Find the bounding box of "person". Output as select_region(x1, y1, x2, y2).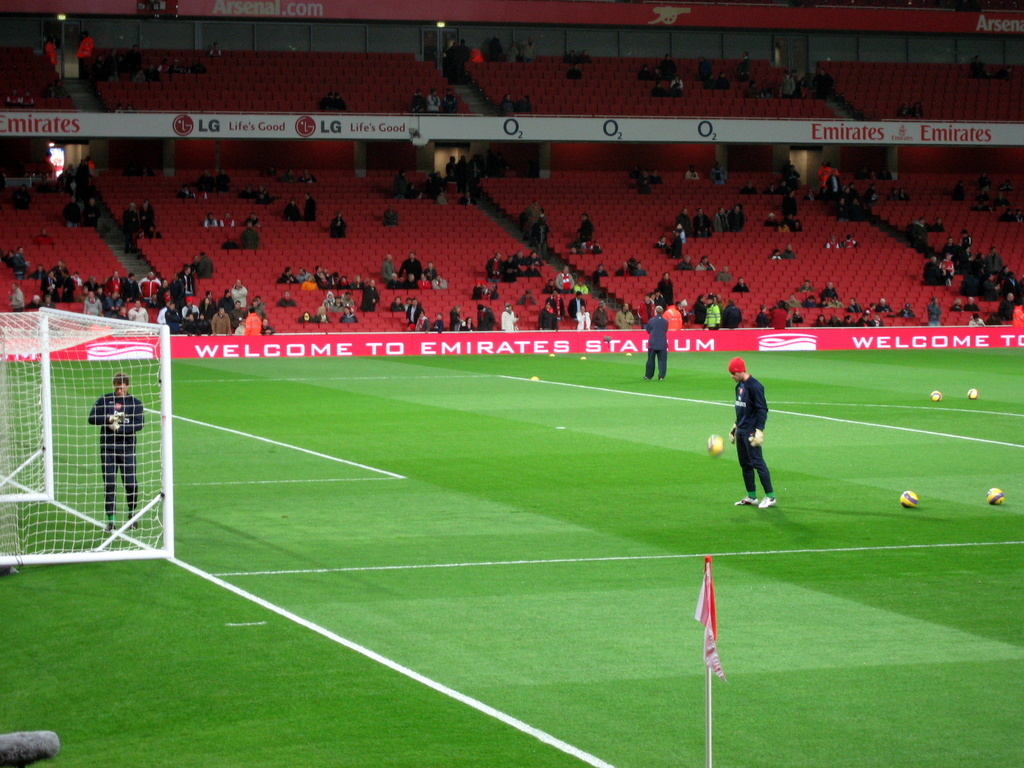
select_region(442, 88, 459, 114).
